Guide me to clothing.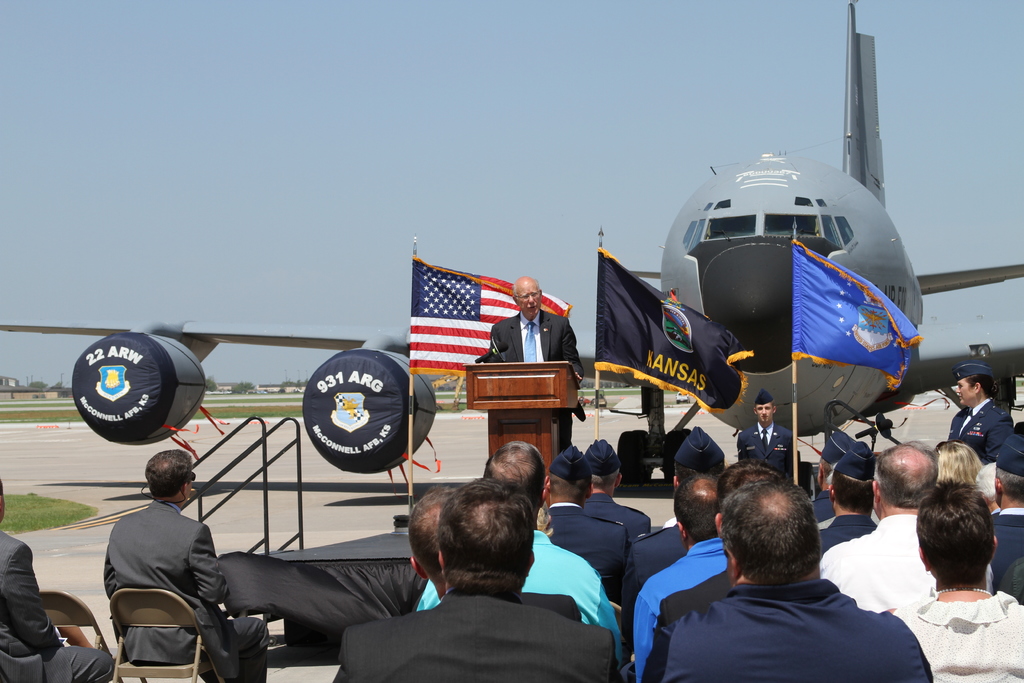
Guidance: region(333, 576, 622, 682).
